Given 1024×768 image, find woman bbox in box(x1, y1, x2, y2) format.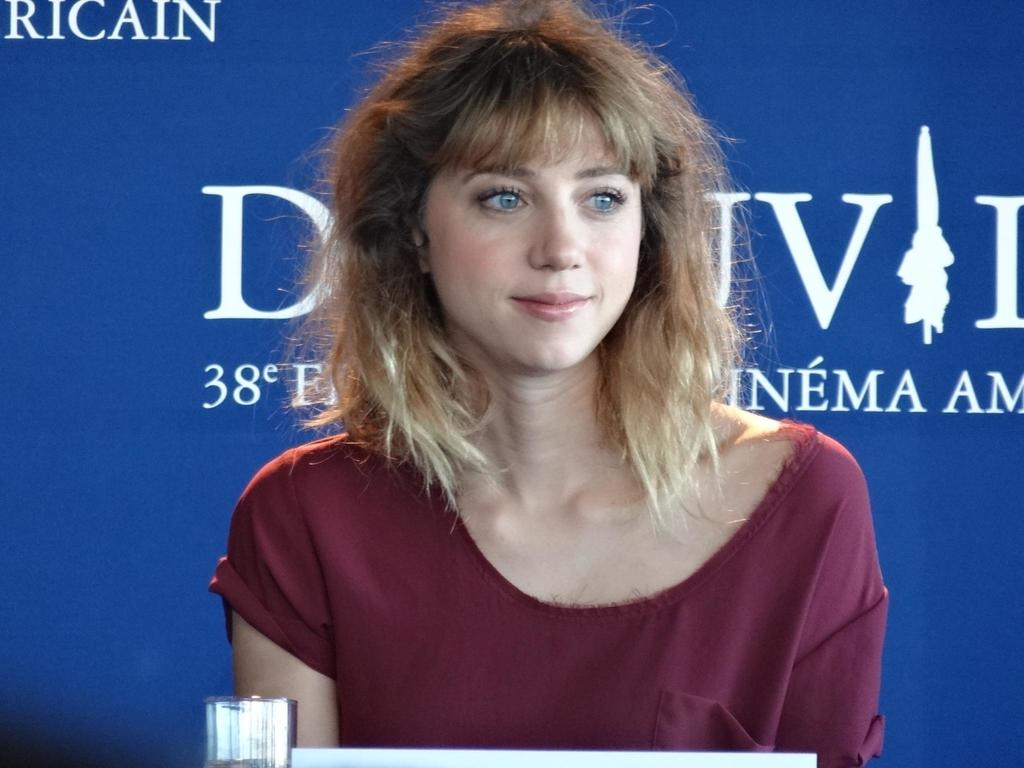
box(220, 29, 899, 750).
